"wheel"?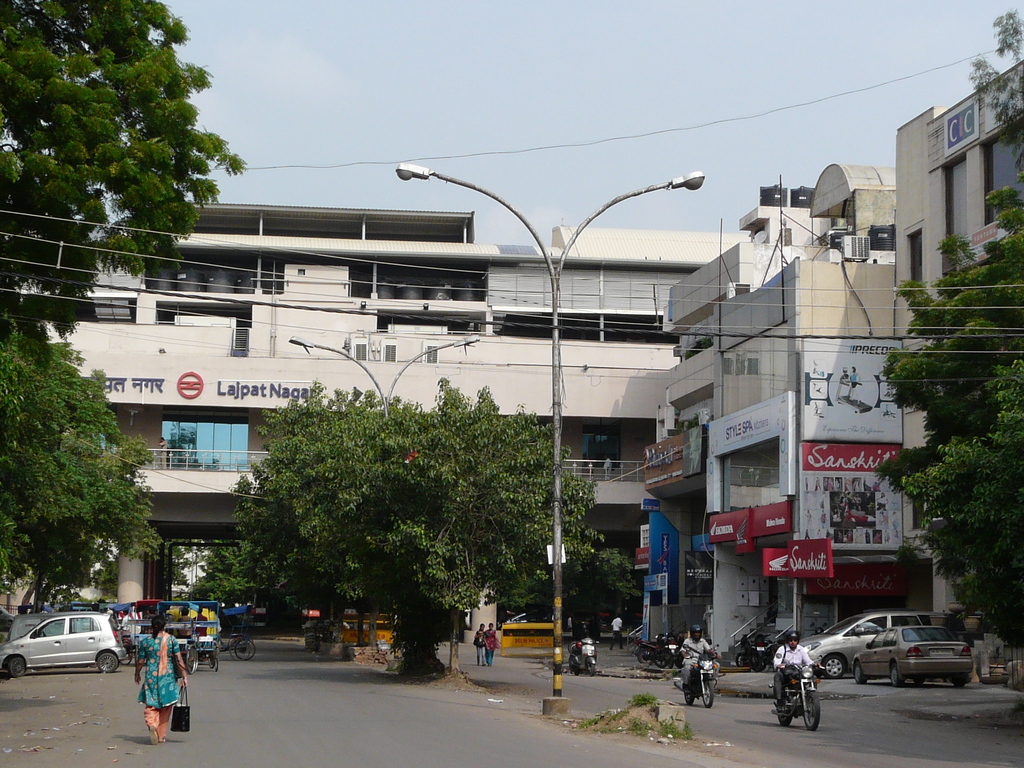
822, 657, 845, 678
